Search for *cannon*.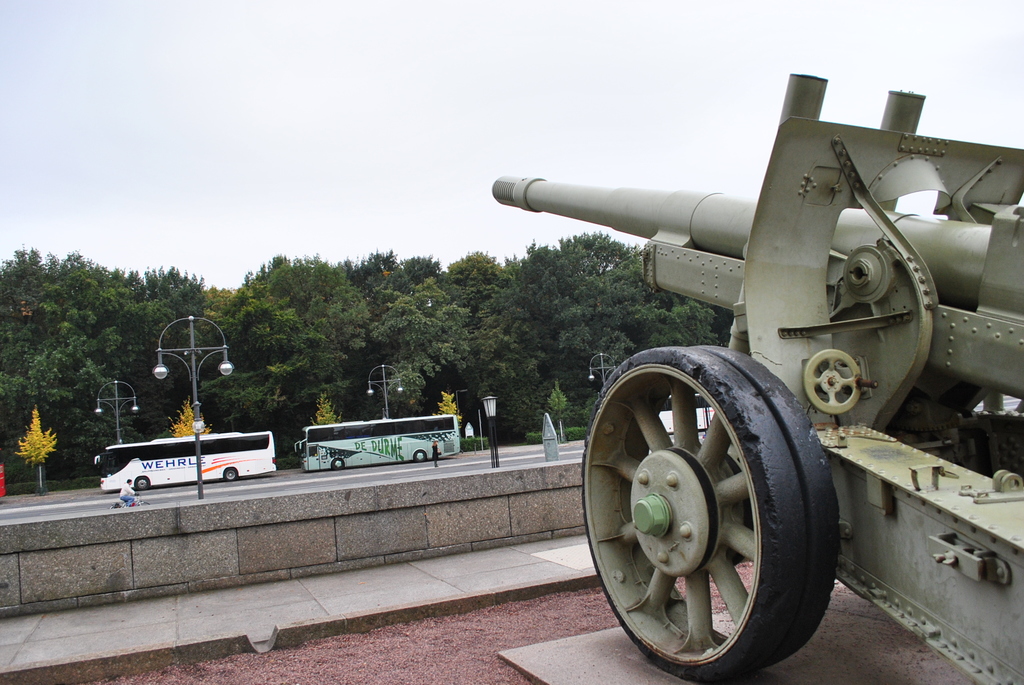
Found at [left=492, top=72, right=1023, bottom=684].
